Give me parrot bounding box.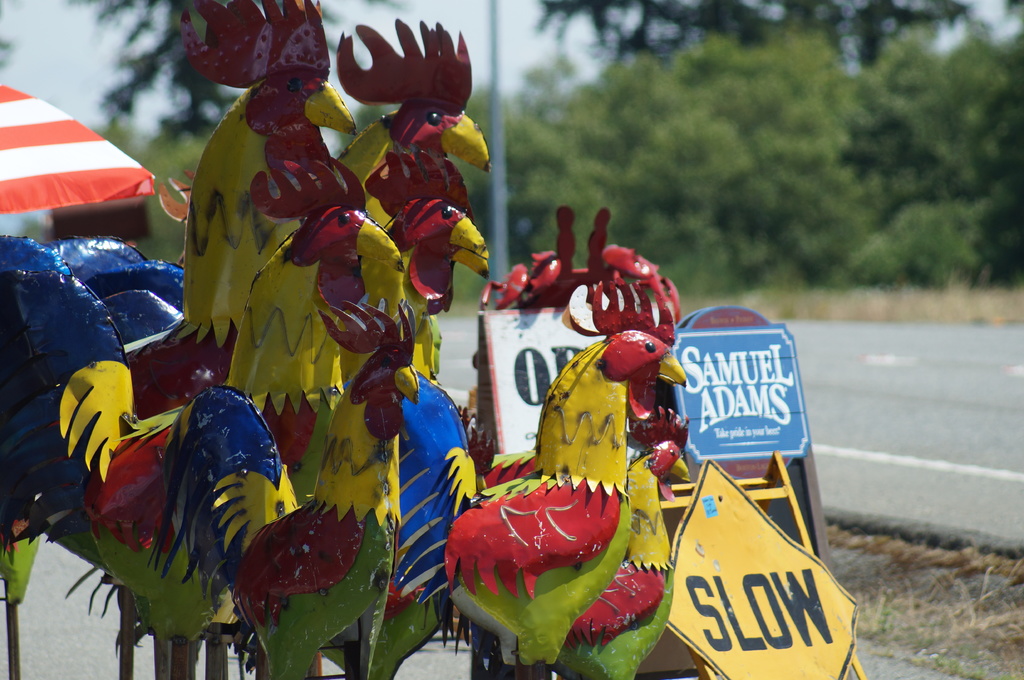
(left=374, top=142, right=494, bottom=306).
